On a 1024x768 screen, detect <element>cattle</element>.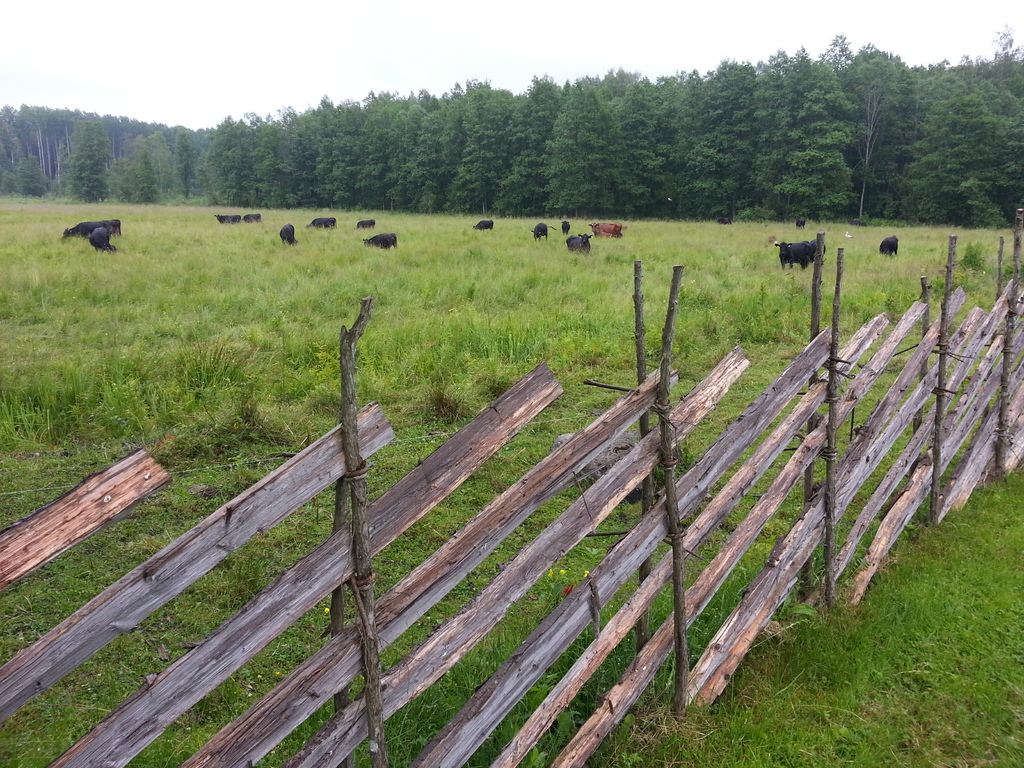
bbox(774, 241, 808, 269).
